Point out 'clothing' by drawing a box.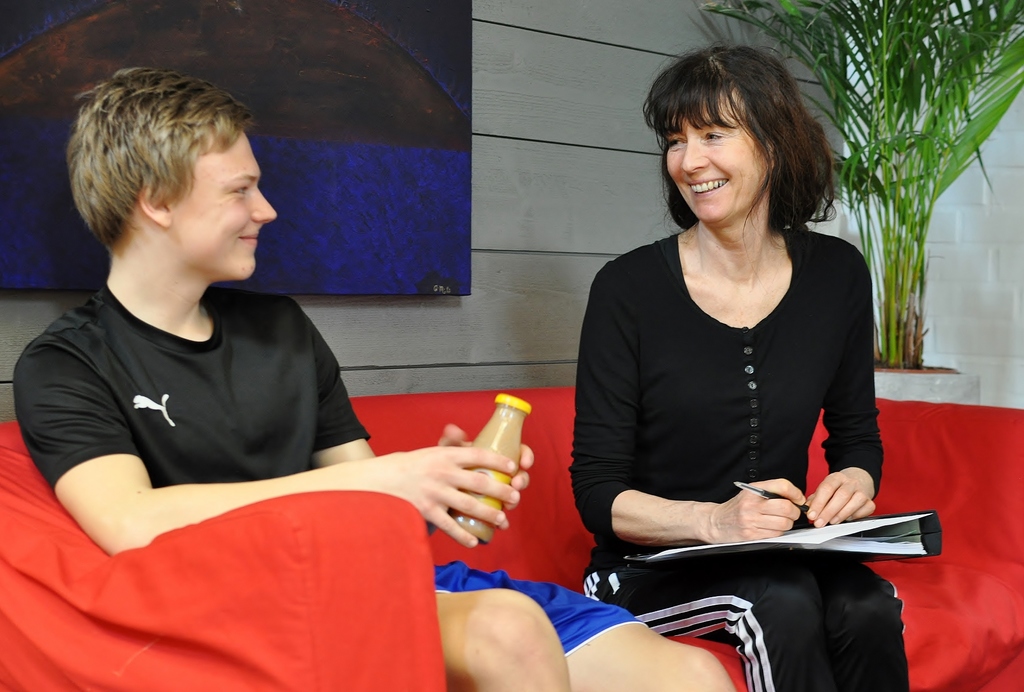
bbox=[582, 195, 905, 629].
